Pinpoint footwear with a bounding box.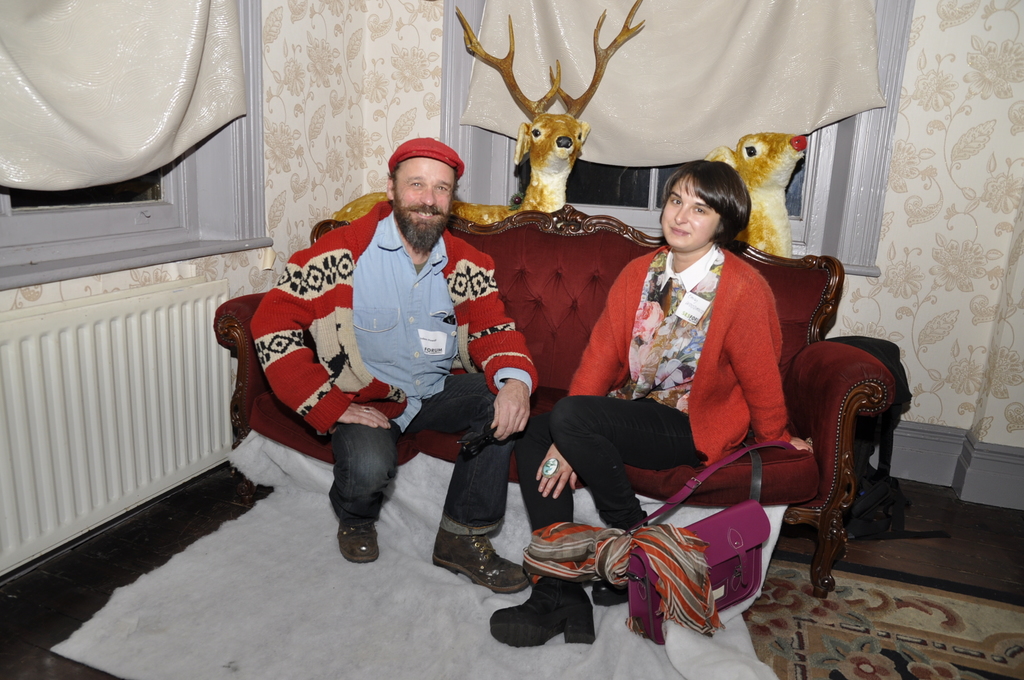
select_region(335, 523, 379, 565).
